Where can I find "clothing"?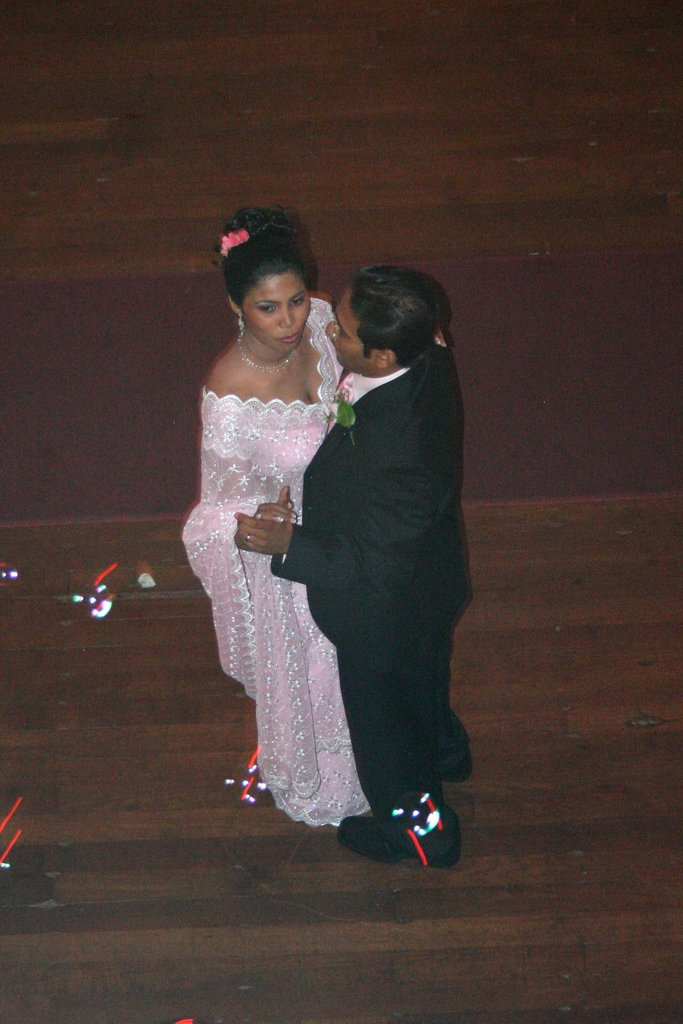
You can find it at [238, 265, 478, 851].
